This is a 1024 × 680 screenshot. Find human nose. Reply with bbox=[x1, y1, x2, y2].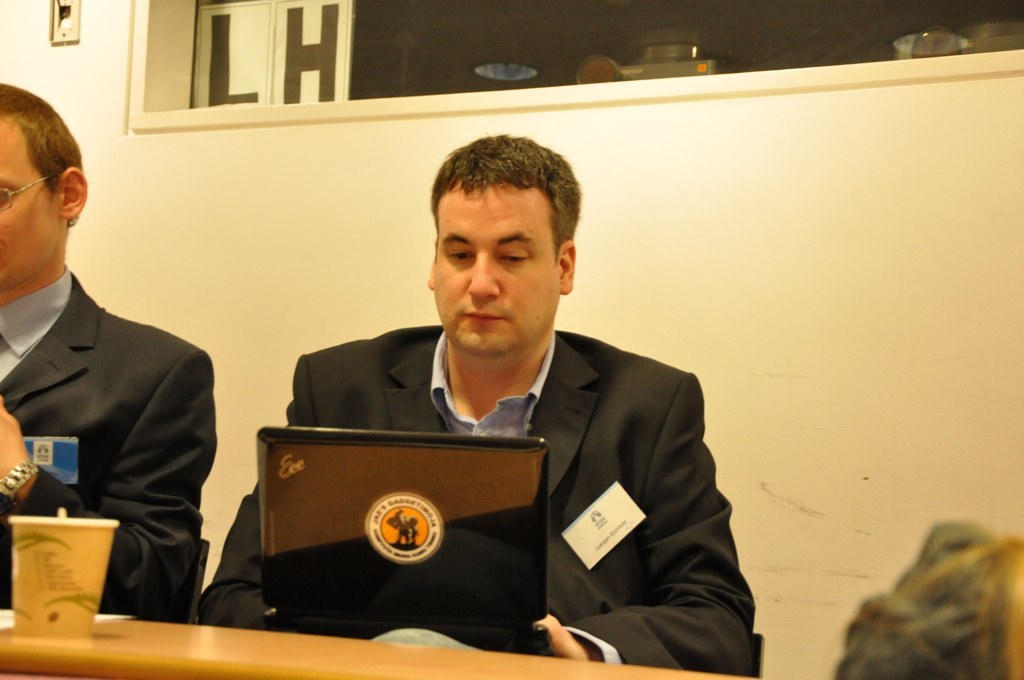
bbox=[465, 245, 501, 297].
